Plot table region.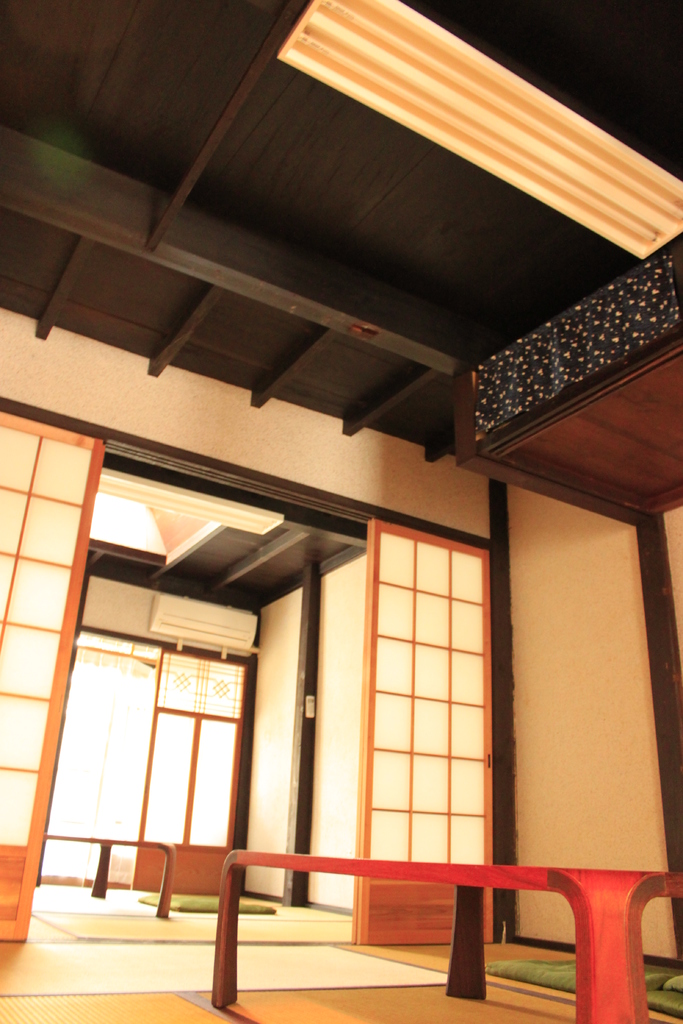
Plotted at [217, 848, 682, 1023].
